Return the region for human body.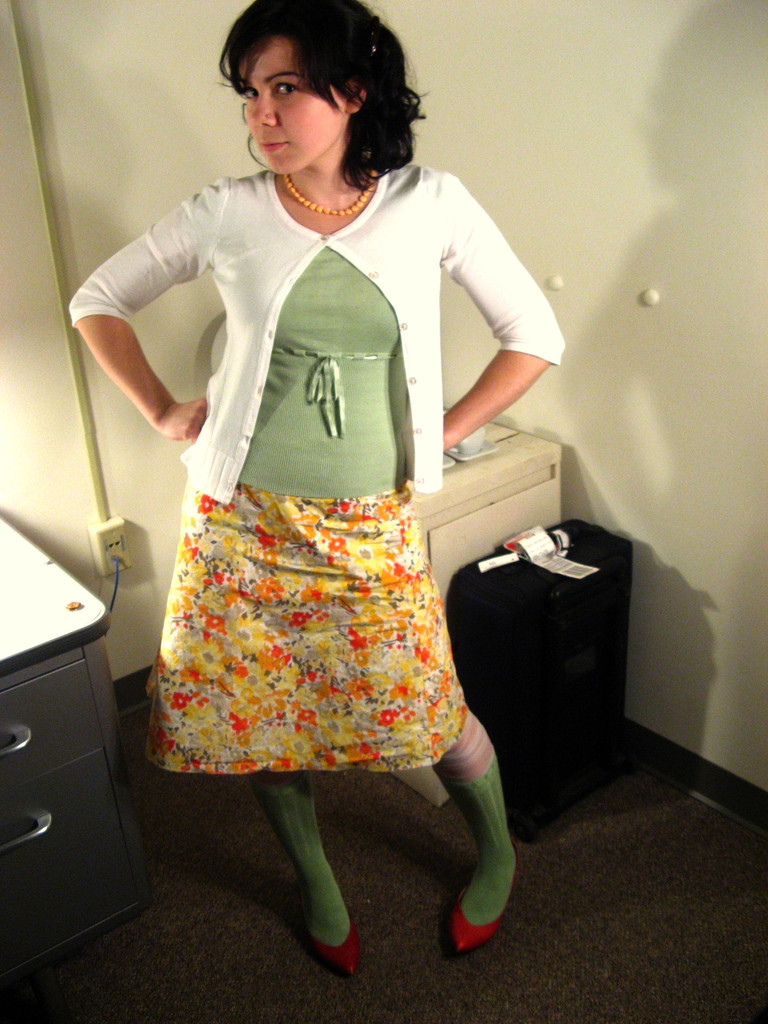
detection(100, 52, 545, 977).
